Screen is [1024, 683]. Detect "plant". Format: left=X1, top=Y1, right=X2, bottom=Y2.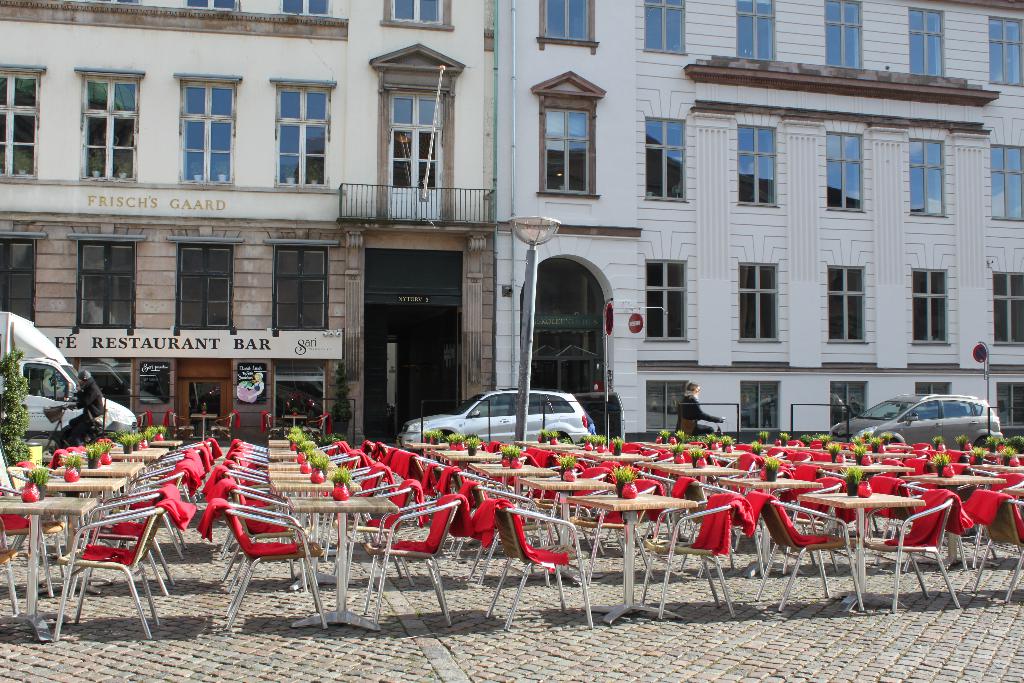
left=20, top=470, right=48, bottom=490.
